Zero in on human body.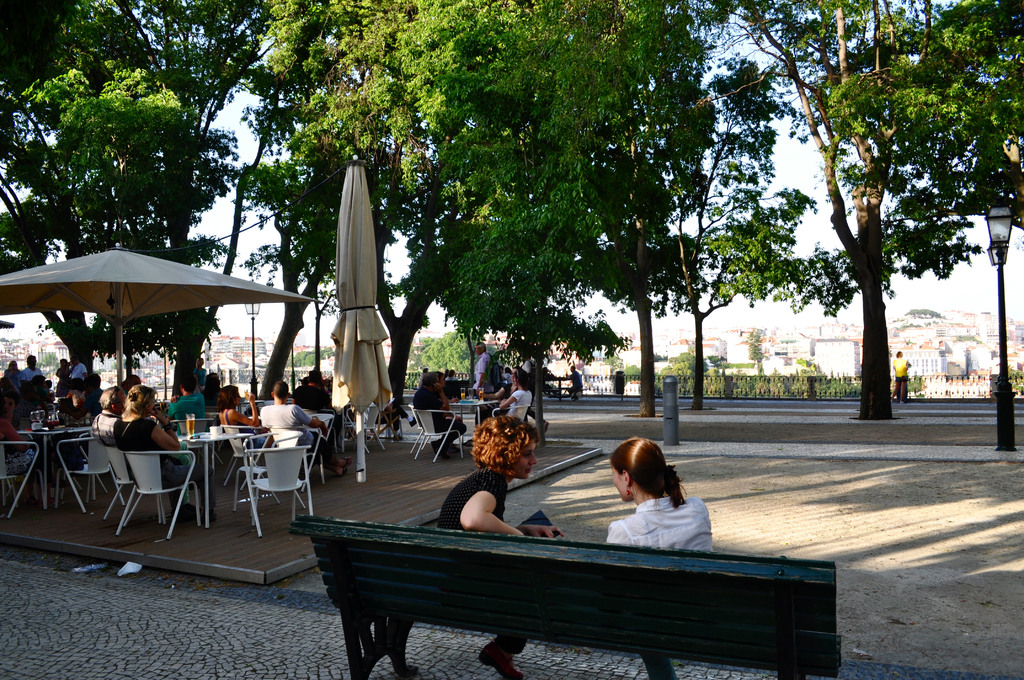
Zeroed in: <region>60, 364, 79, 403</region>.
